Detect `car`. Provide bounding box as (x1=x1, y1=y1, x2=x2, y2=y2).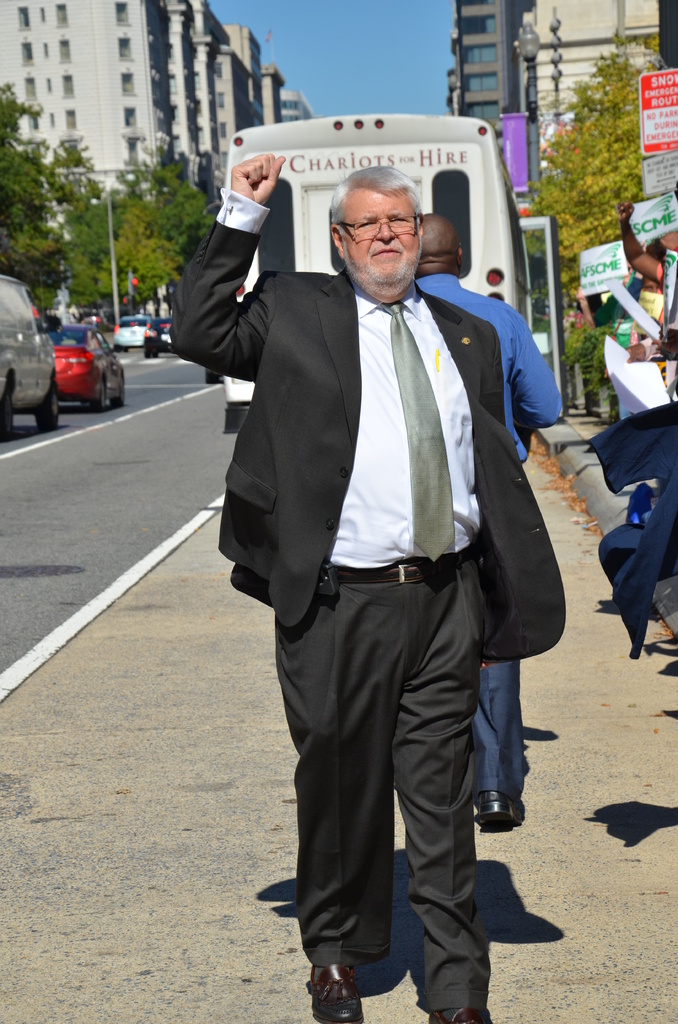
(x1=0, y1=273, x2=60, y2=442).
